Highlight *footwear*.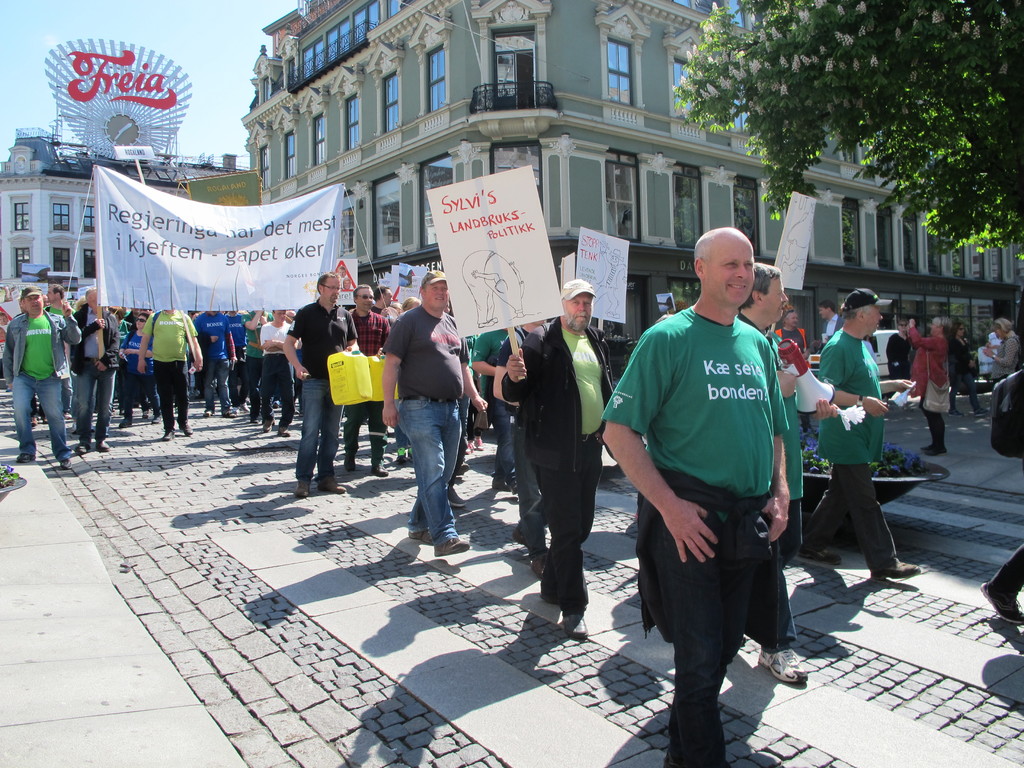
Highlighted region: [979,577,1023,624].
